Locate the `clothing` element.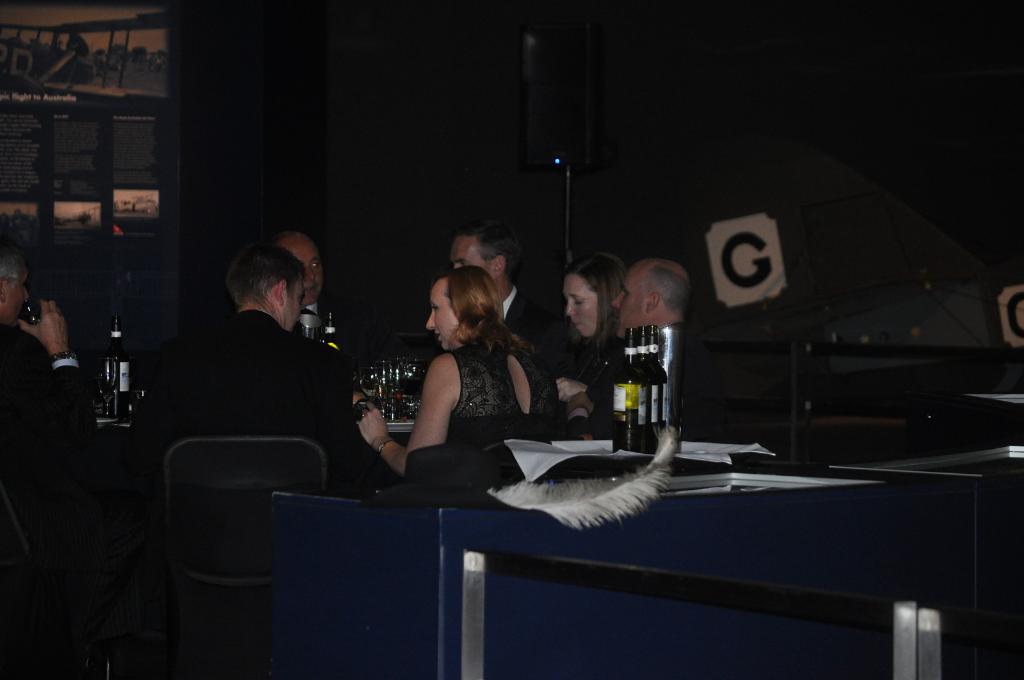
Element bbox: Rect(1, 323, 88, 448).
